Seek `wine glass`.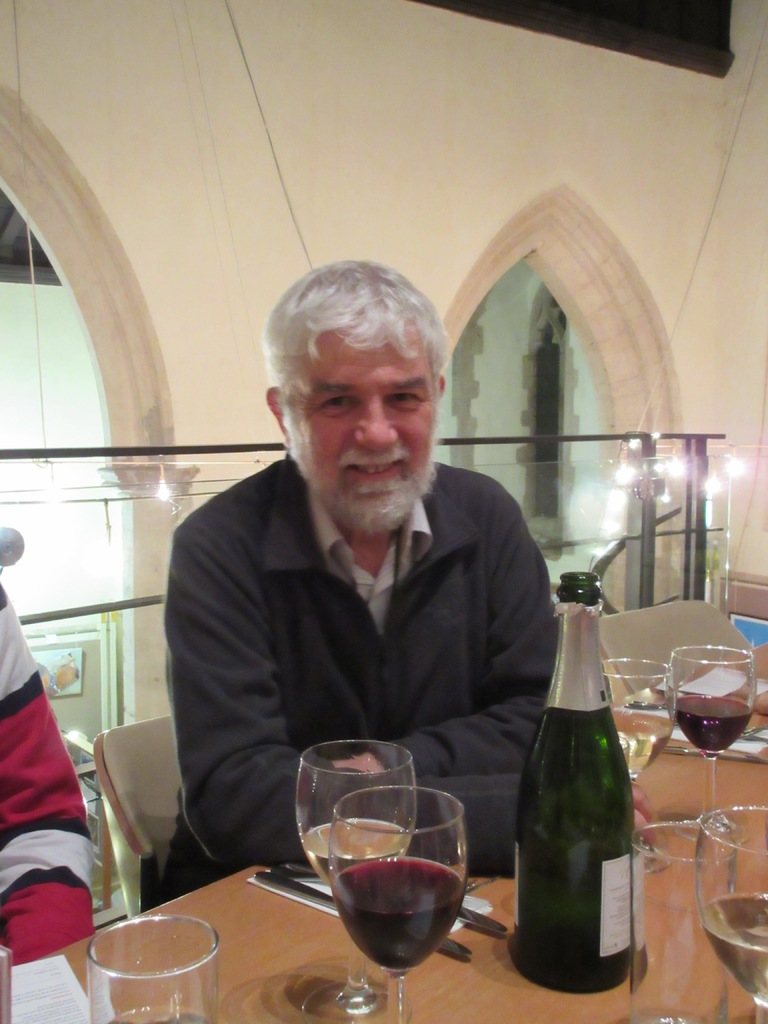
329/784/464/1023.
